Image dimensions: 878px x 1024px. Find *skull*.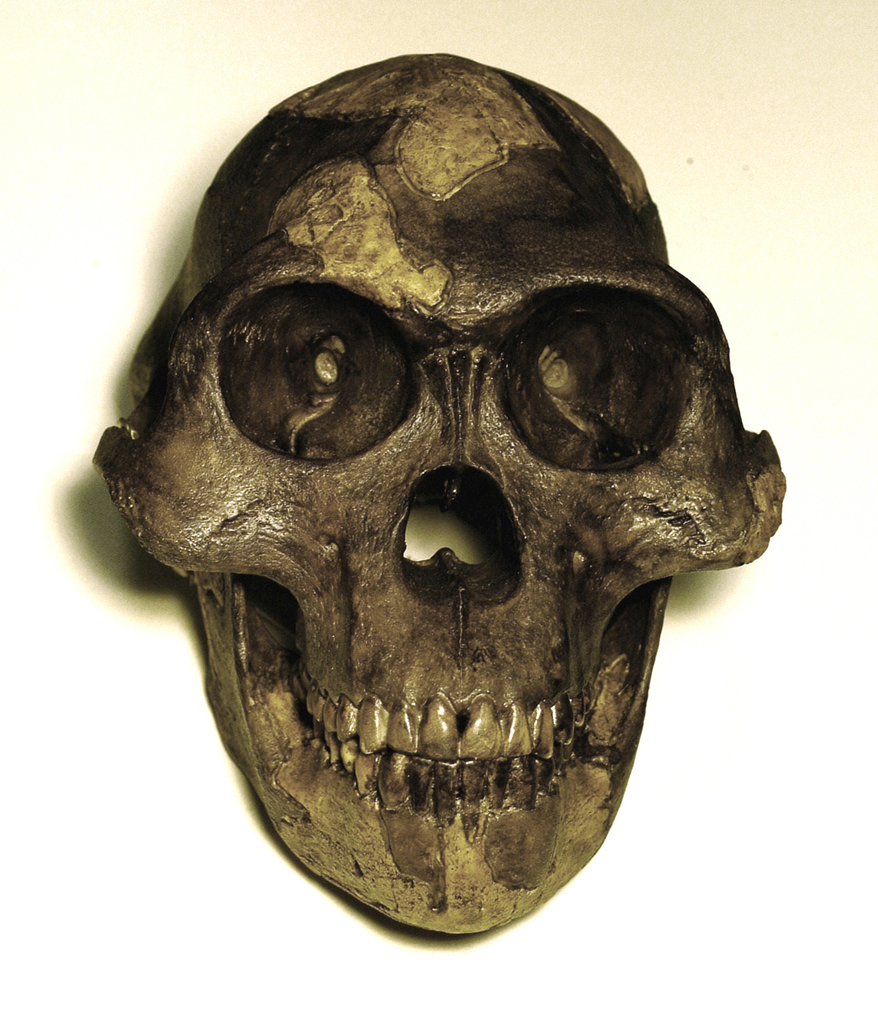
(94,54,787,938).
